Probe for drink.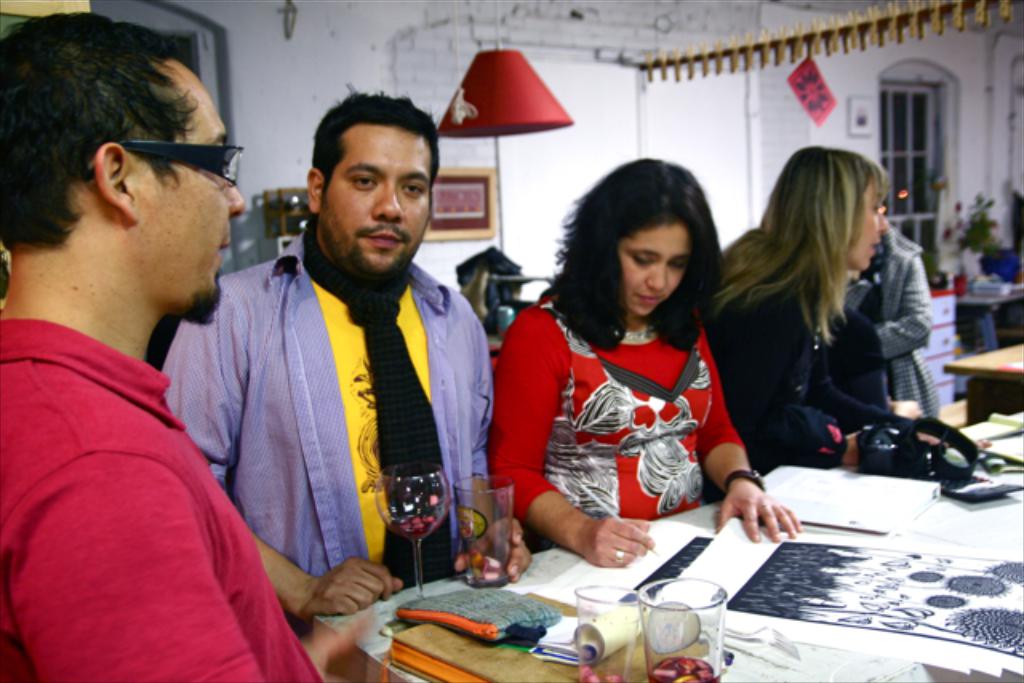
Probe result: pyautogui.locateOnScreen(389, 518, 440, 539).
